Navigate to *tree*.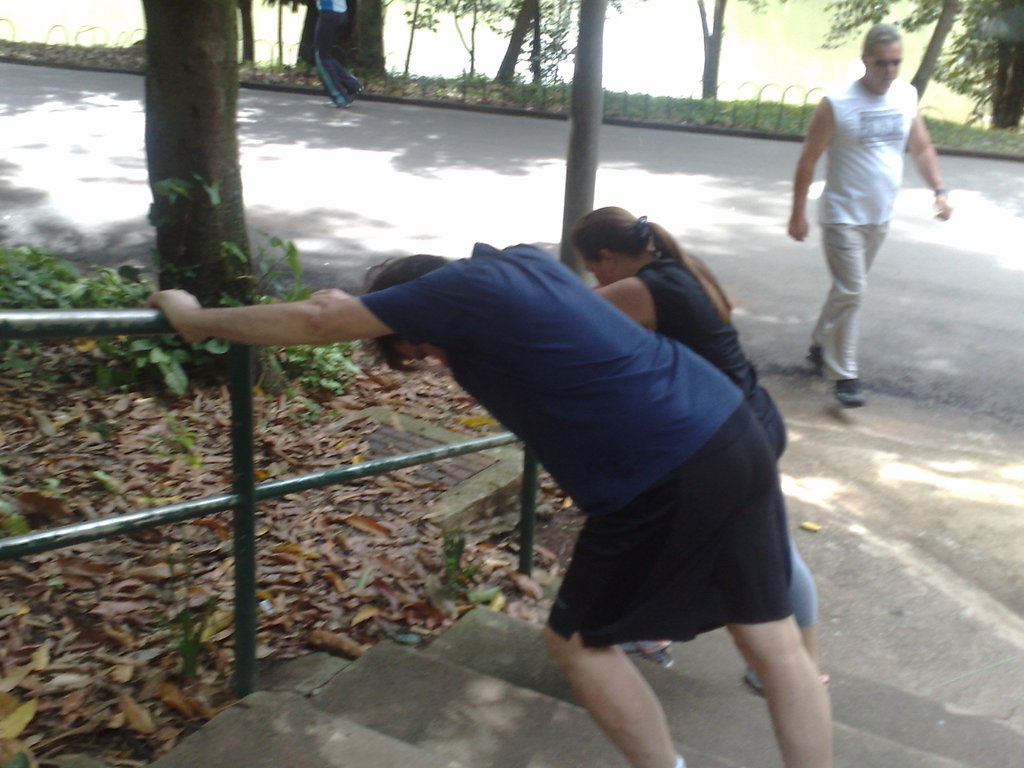
Navigation target: <box>696,0,724,97</box>.
